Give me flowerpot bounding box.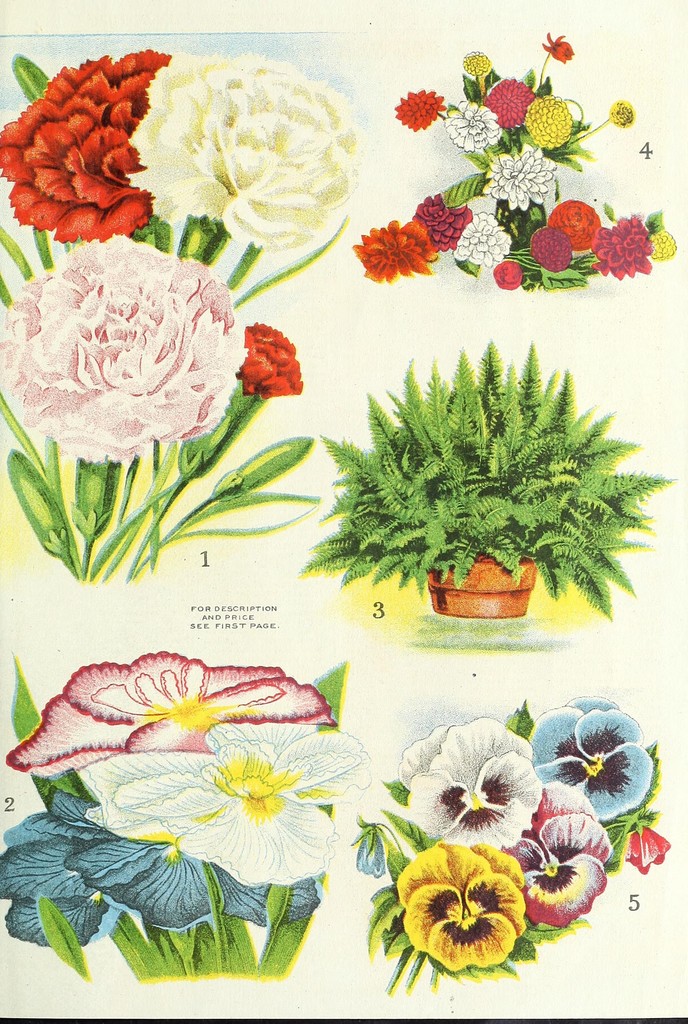
{"x1": 418, "y1": 556, "x2": 532, "y2": 620}.
